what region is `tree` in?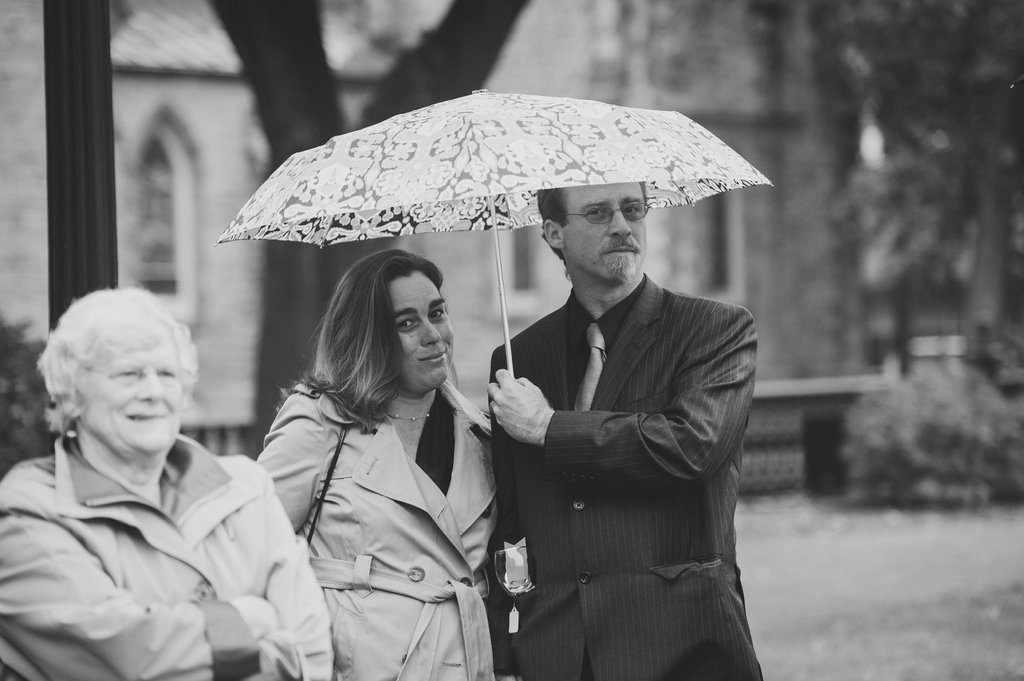
211:0:522:447.
